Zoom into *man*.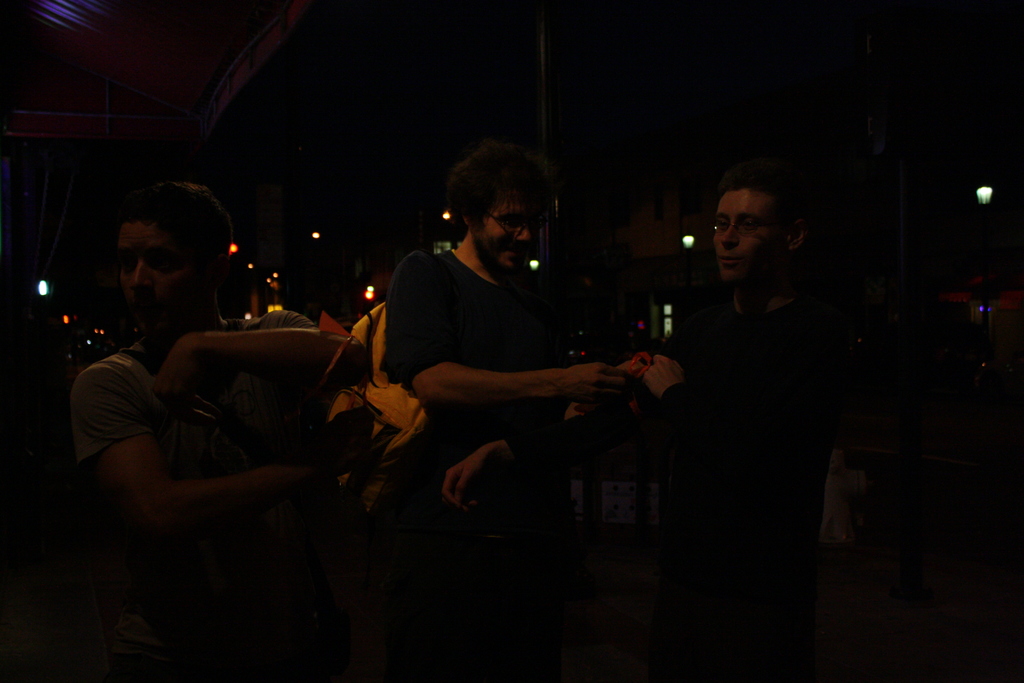
Zoom target: <box>614,165,862,563</box>.
